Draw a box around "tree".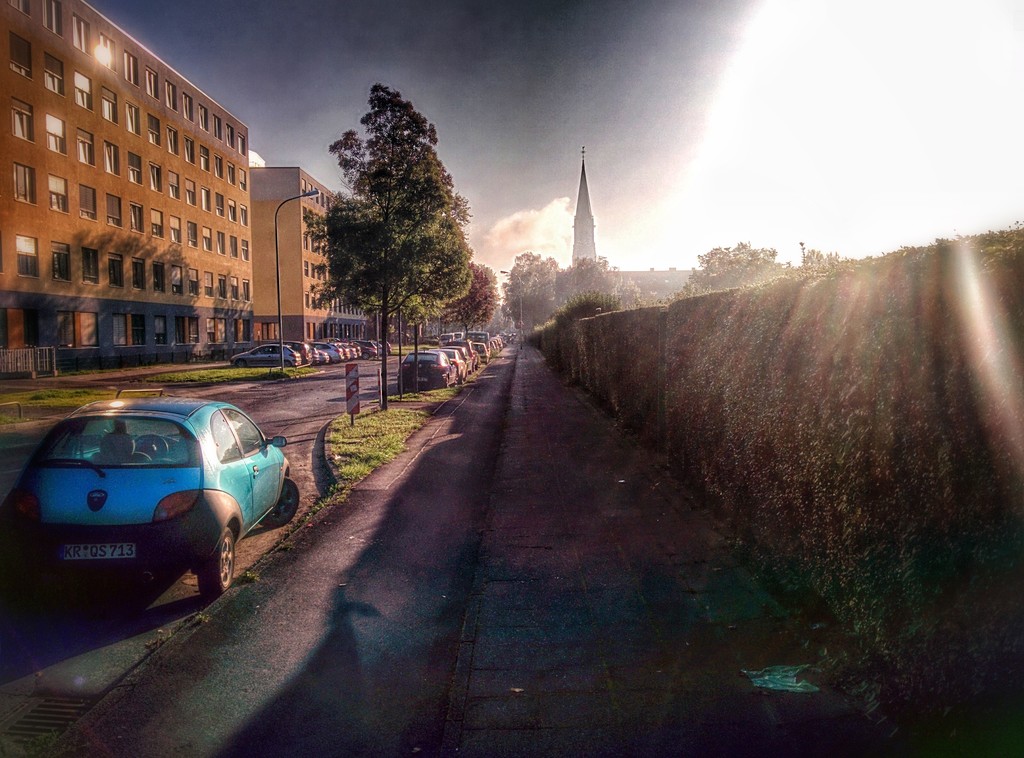
bbox=[303, 72, 468, 376].
